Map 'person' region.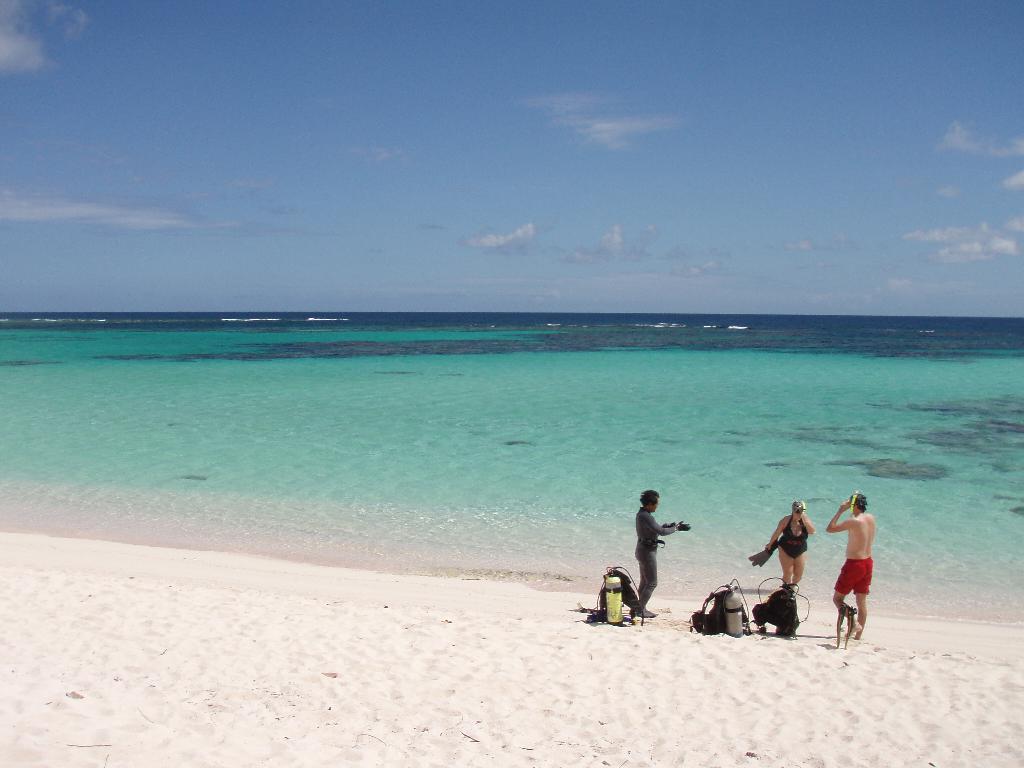
Mapped to region(633, 488, 689, 610).
